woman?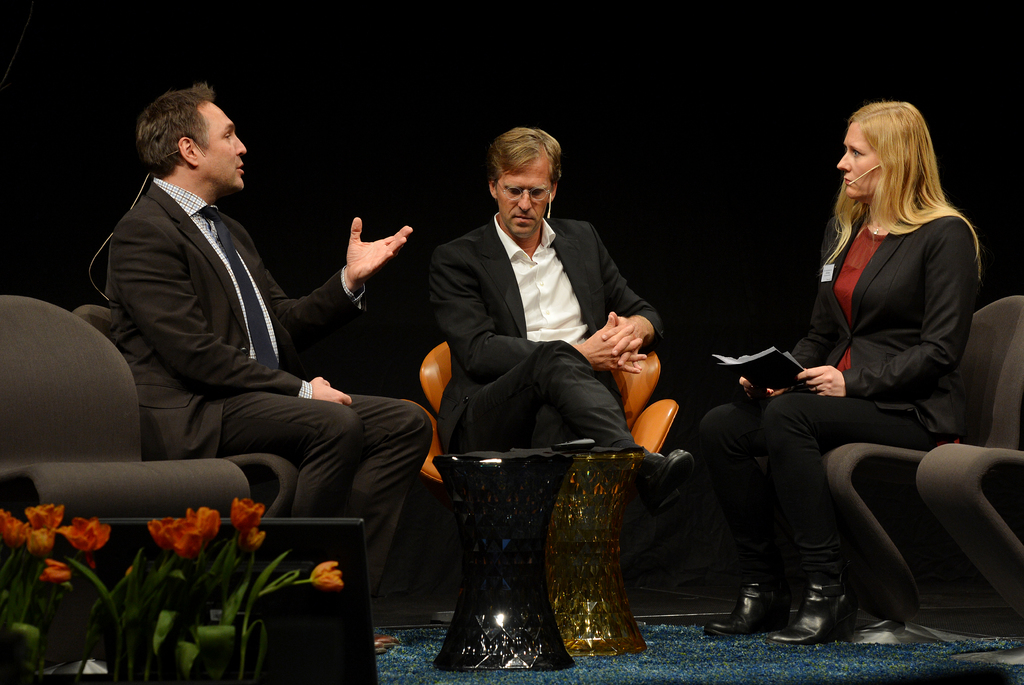
<bbox>724, 120, 961, 645</bbox>
